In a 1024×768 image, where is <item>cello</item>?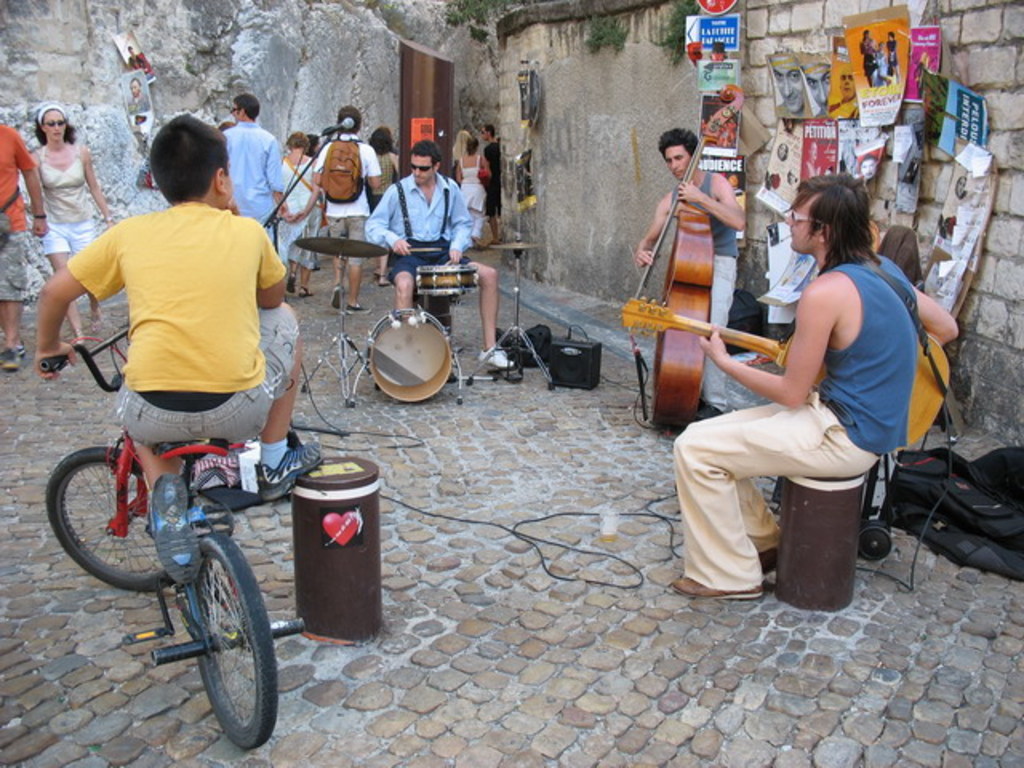
(x1=619, y1=80, x2=744, y2=440).
